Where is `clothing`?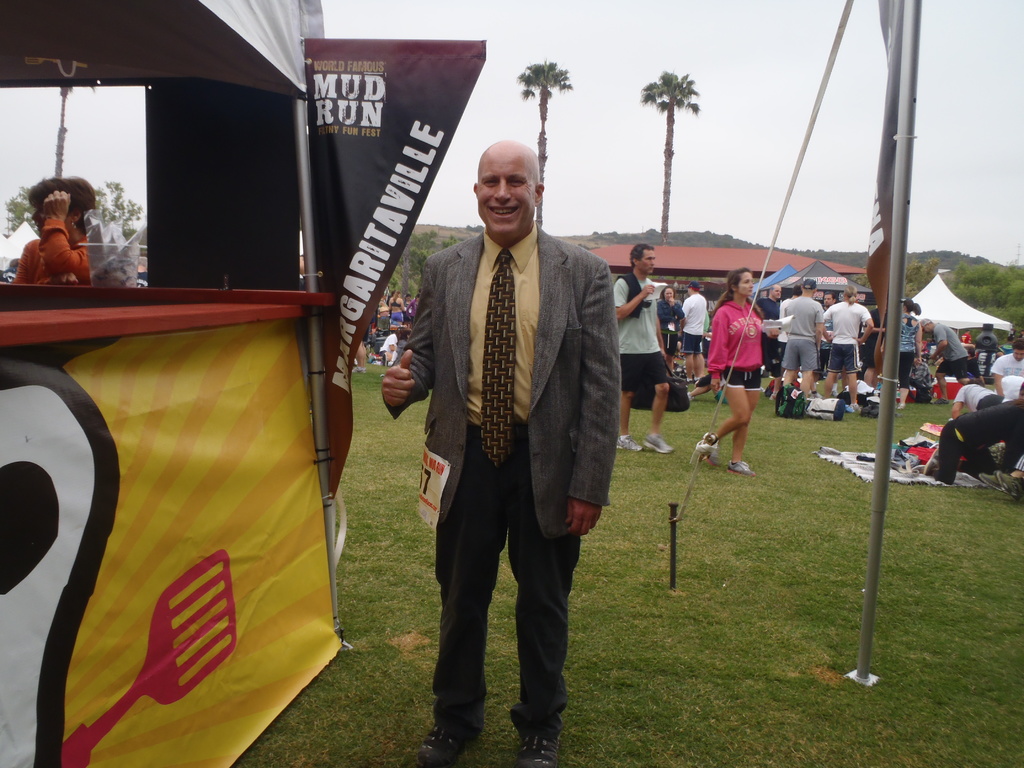
region(952, 380, 996, 410).
